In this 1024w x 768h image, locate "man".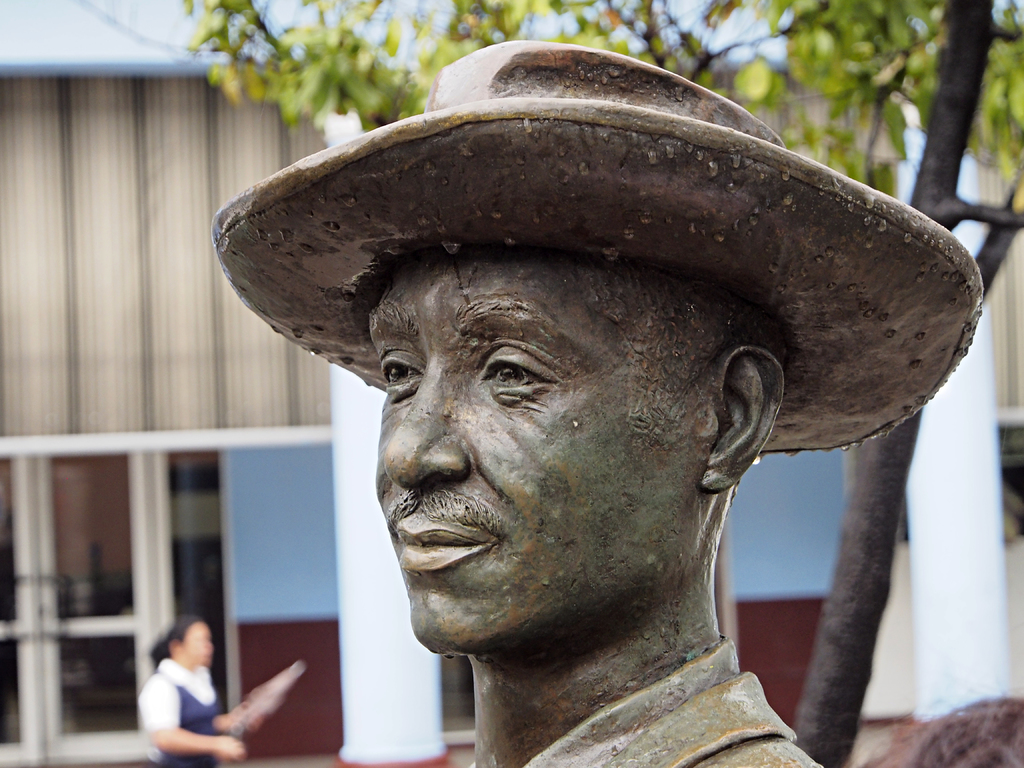
Bounding box: [193,93,1023,767].
